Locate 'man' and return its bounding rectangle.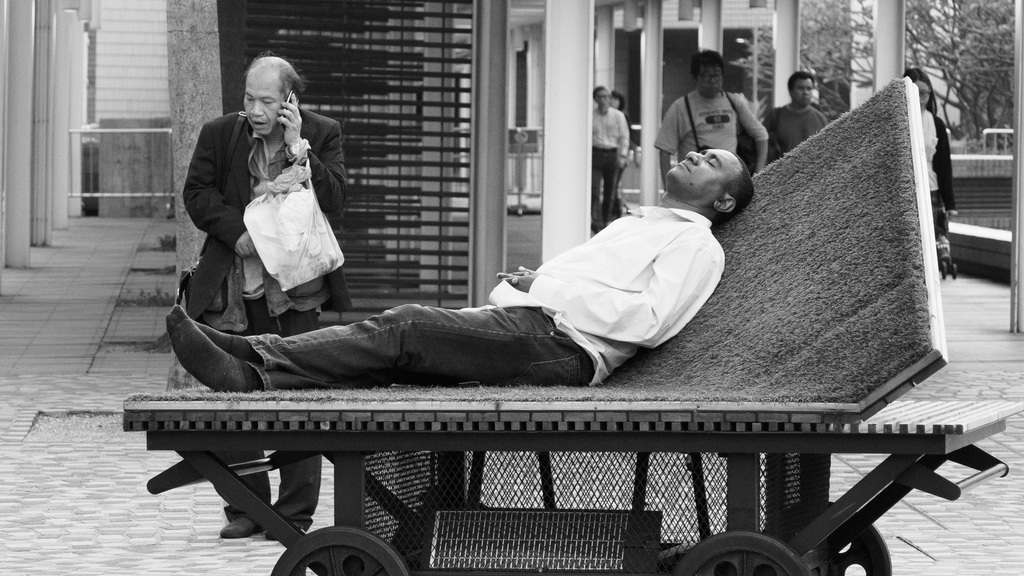
181, 54, 350, 550.
